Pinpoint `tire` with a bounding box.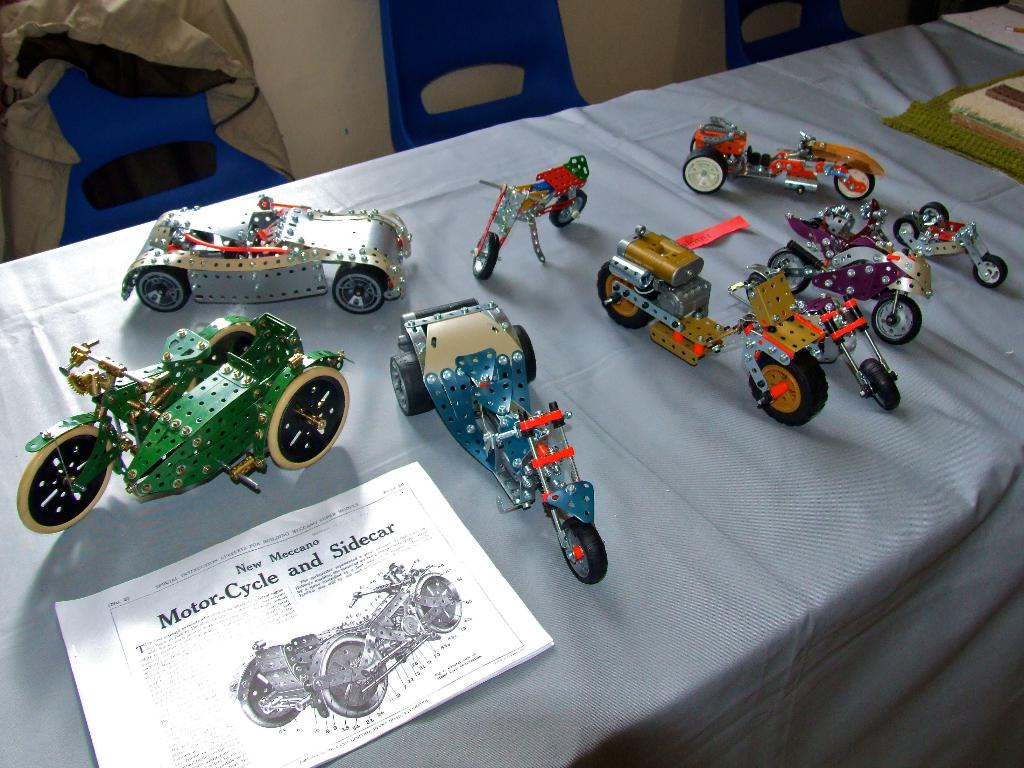
detection(748, 347, 828, 424).
